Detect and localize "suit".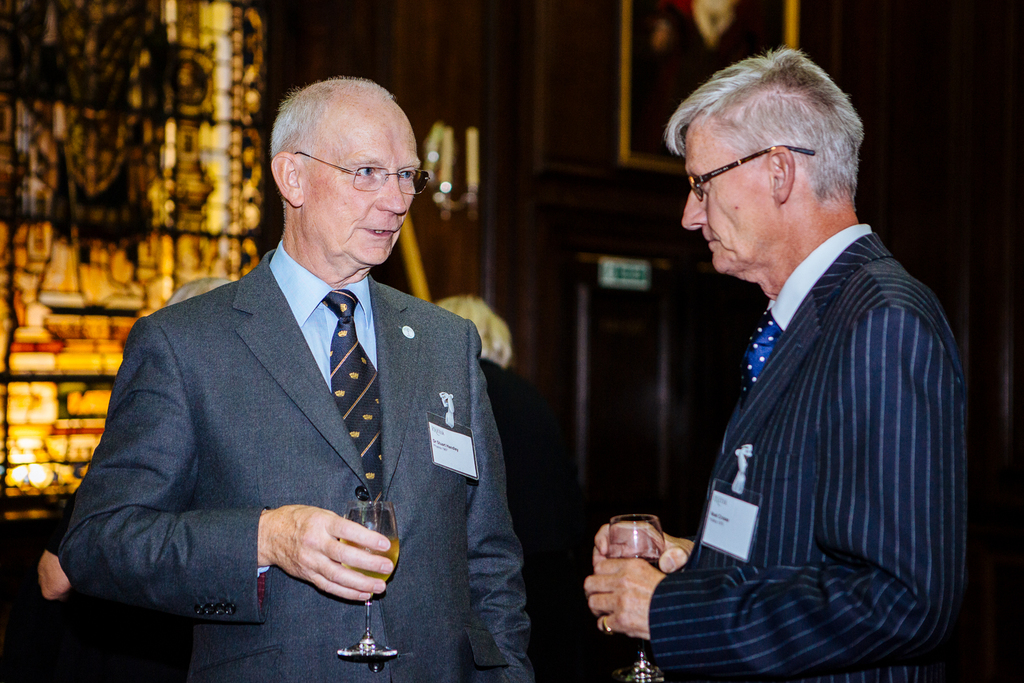
Localized at 646:220:977:682.
